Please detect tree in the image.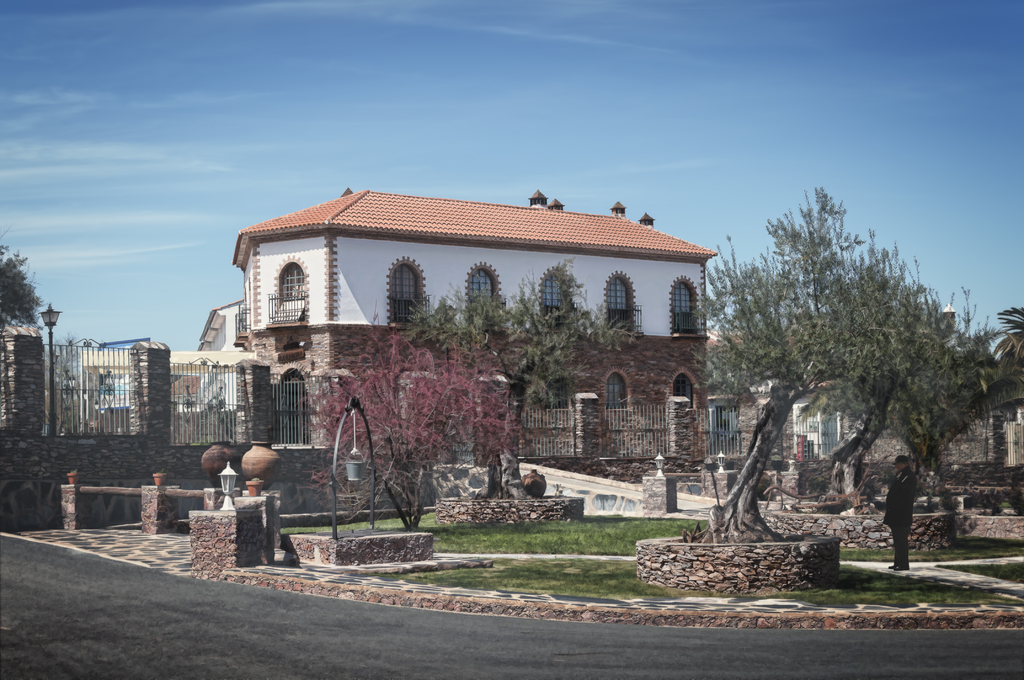
box(294, 308, 539, 534).
